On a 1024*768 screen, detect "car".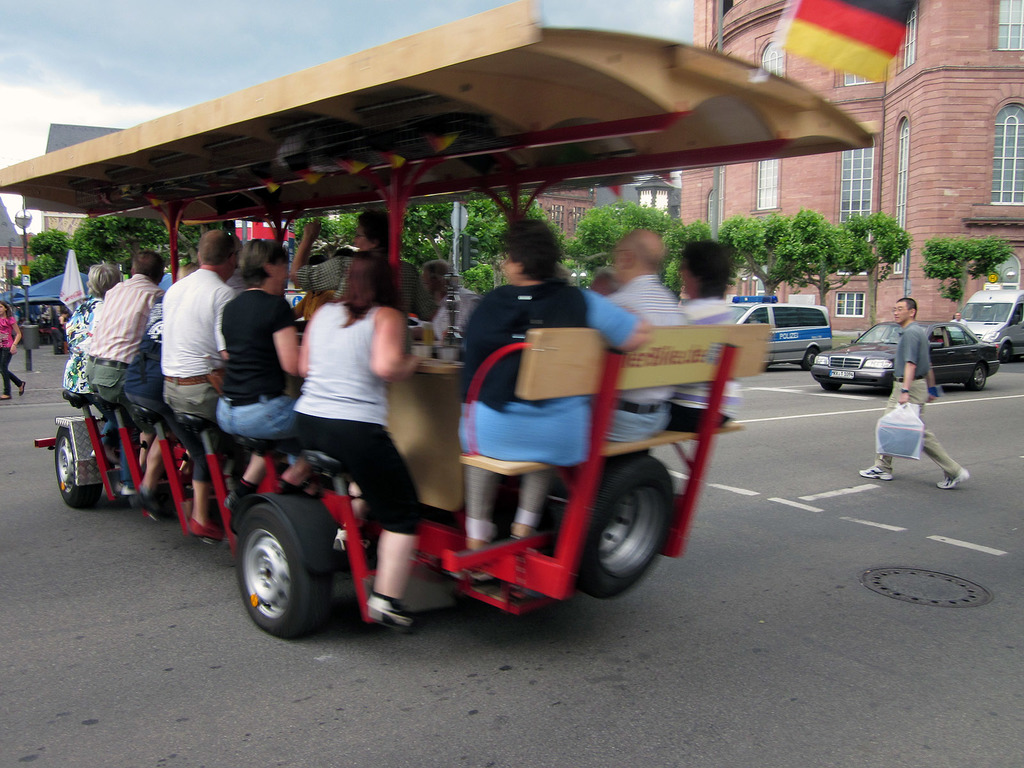
l=810, t=315, r=1002, b=390.
